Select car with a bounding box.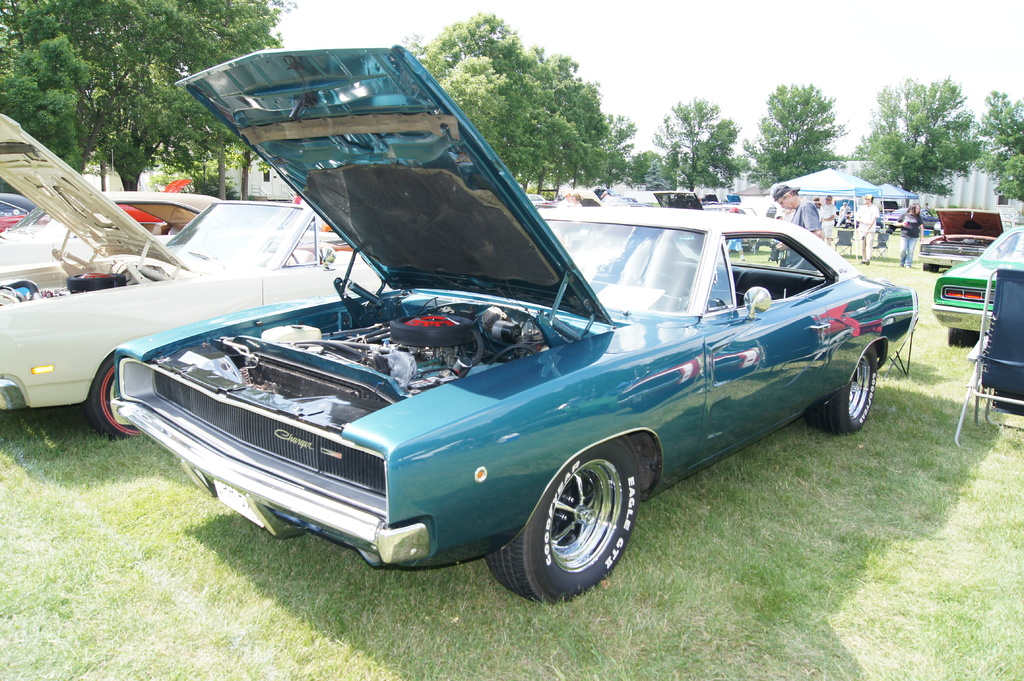
box=[832, 197, 856, 223].
